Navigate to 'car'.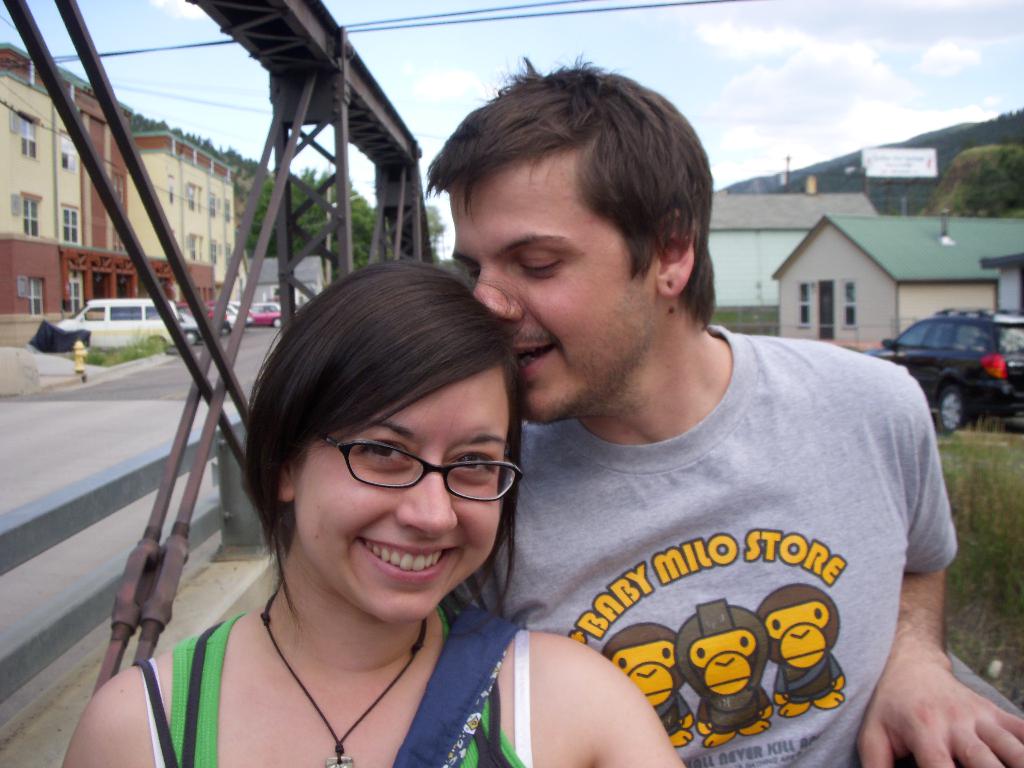
Navigation target: [250, 303, 282, 328].
